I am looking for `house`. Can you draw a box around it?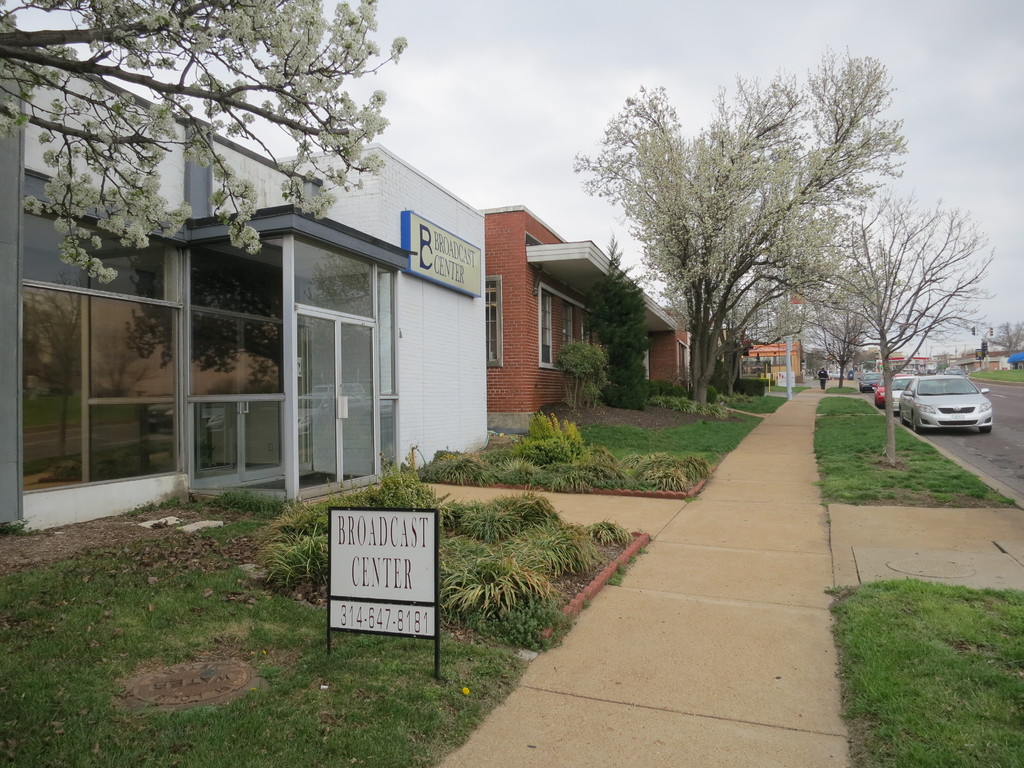
Sure, the bounding box is bbox=[648, 308, 691, 384].
